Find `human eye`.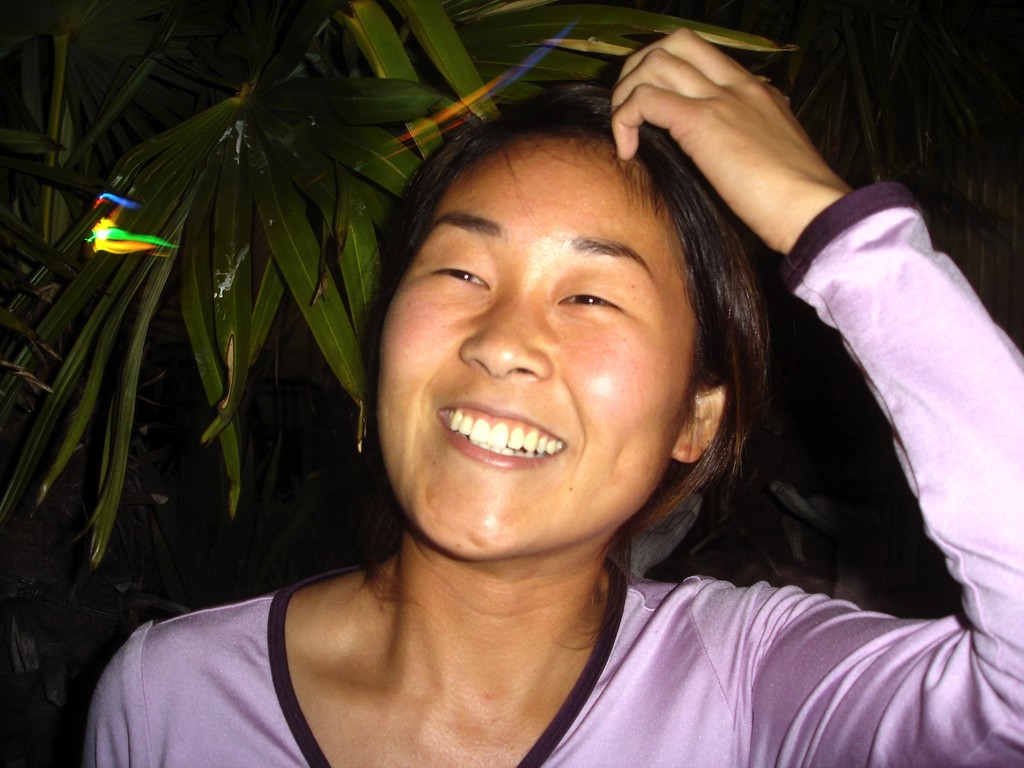
detection(427, 246, 493, 291).
